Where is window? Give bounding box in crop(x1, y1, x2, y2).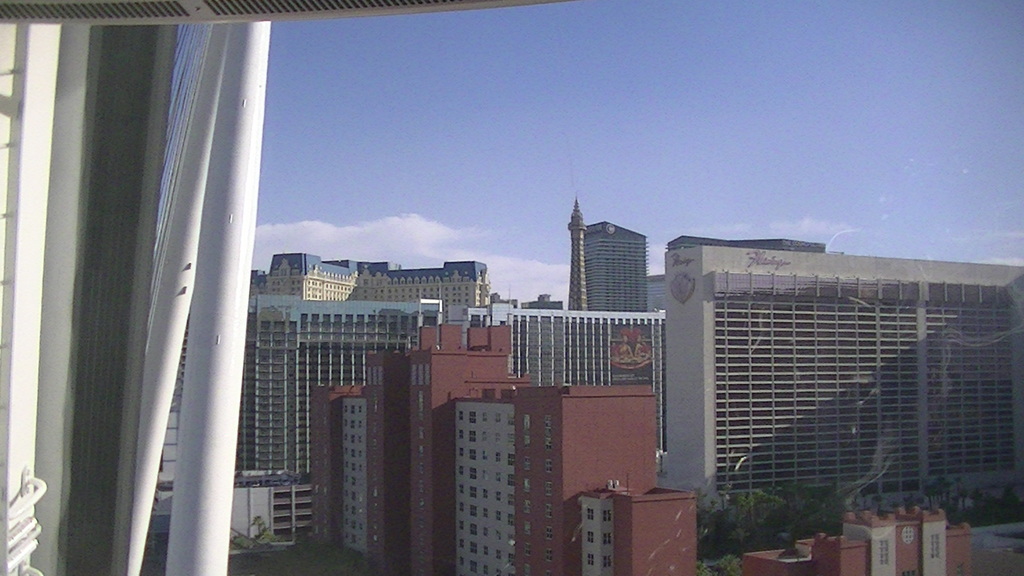
crop(544, 504, 553, 520).
